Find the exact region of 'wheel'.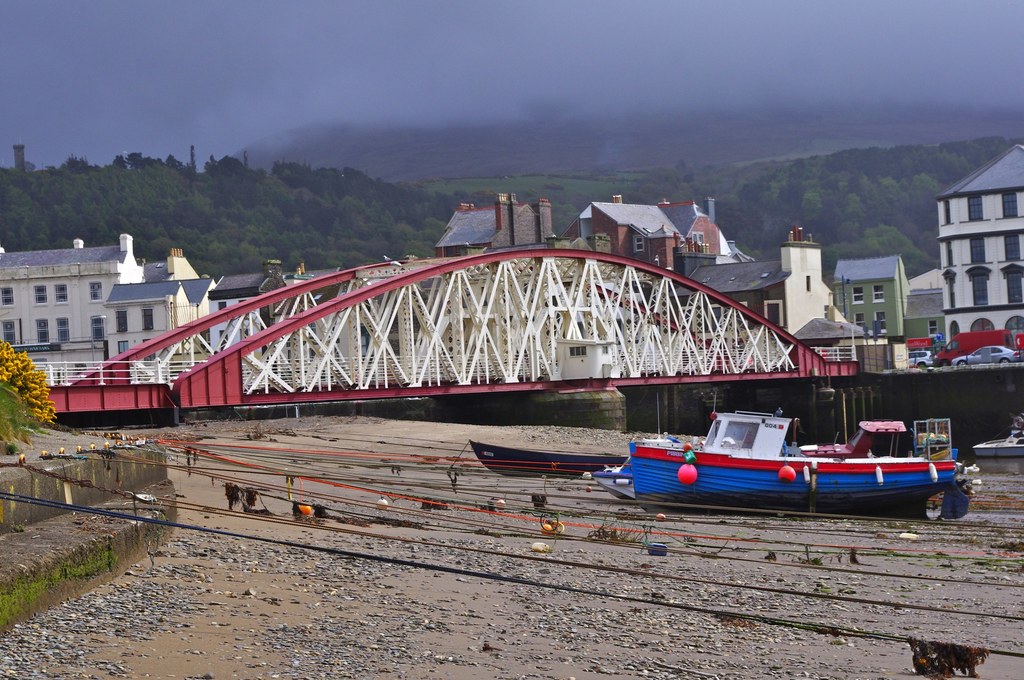
Exact region: 956/358/964/363.
